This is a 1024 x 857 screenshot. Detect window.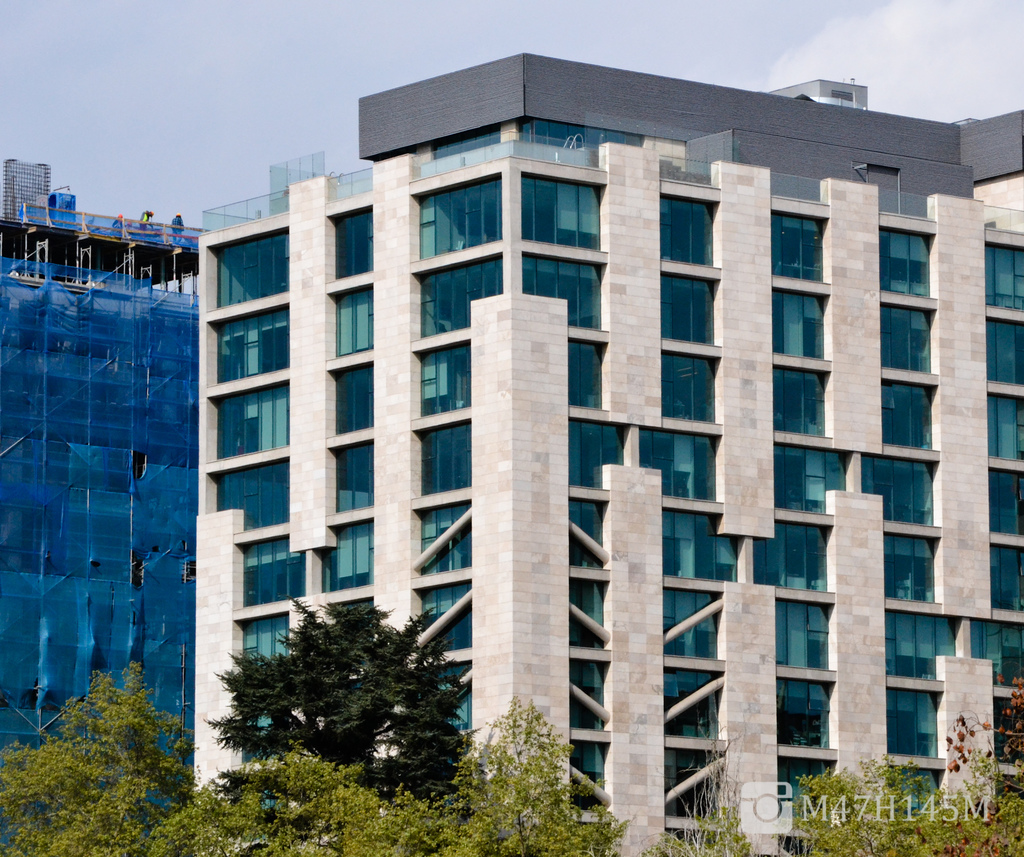
(414, 419, 473, 494).
